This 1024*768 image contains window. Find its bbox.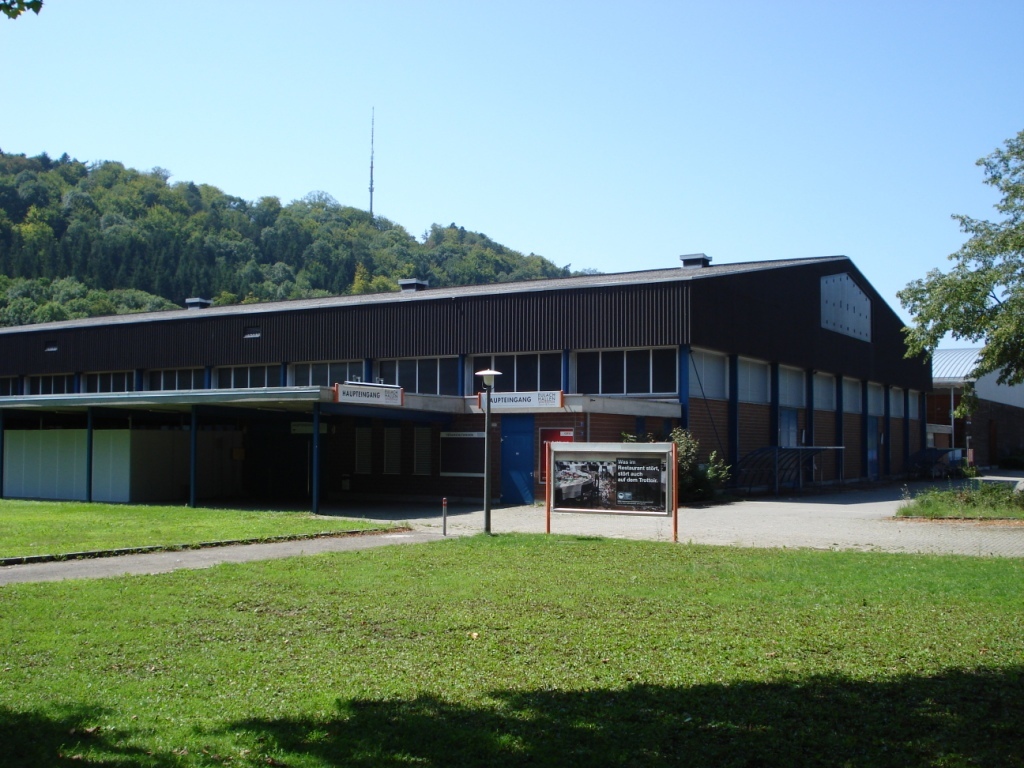
{"left": 911, "top": 393, "right": 924, "bottom": 417}.
